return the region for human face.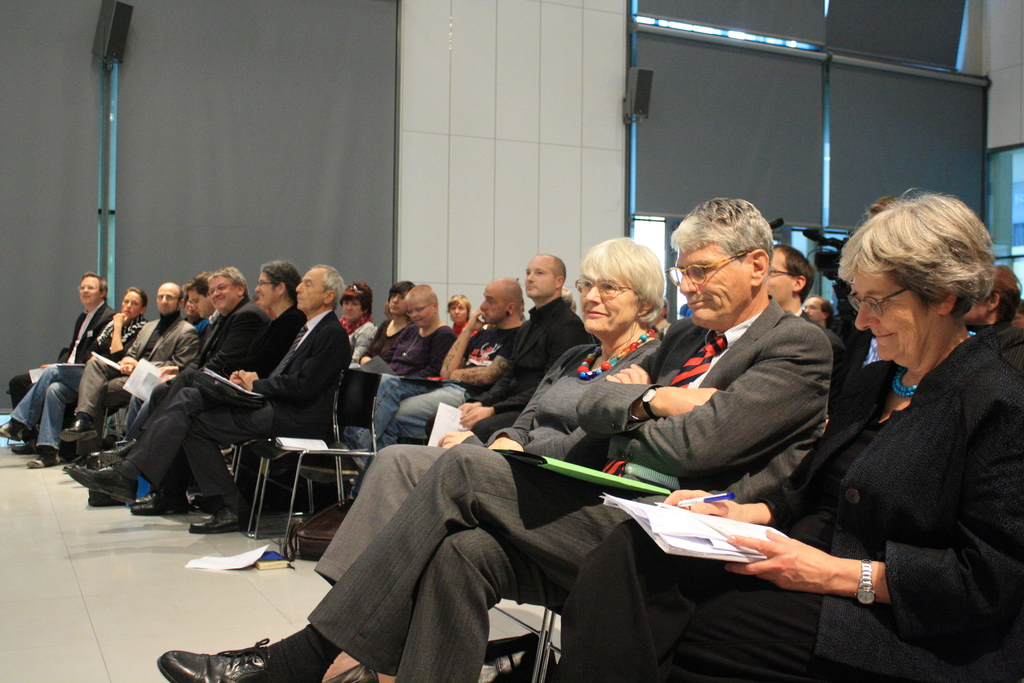
detection(451, 306, 466, 323).
